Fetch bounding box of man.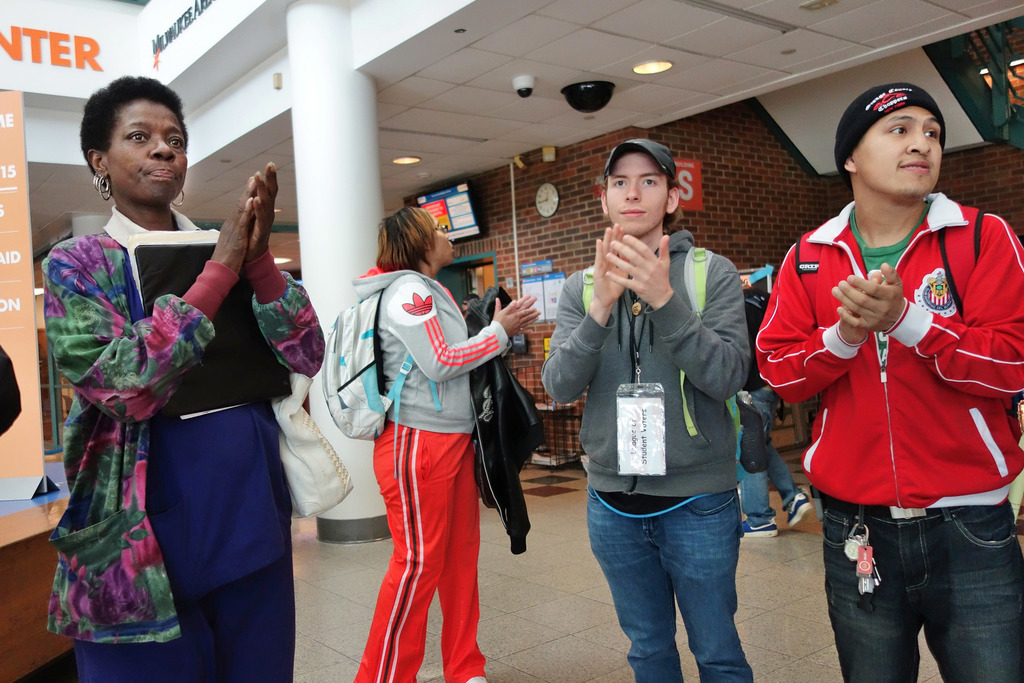
Bbox: [left=765, top=87, right=1023, bottom=661].
